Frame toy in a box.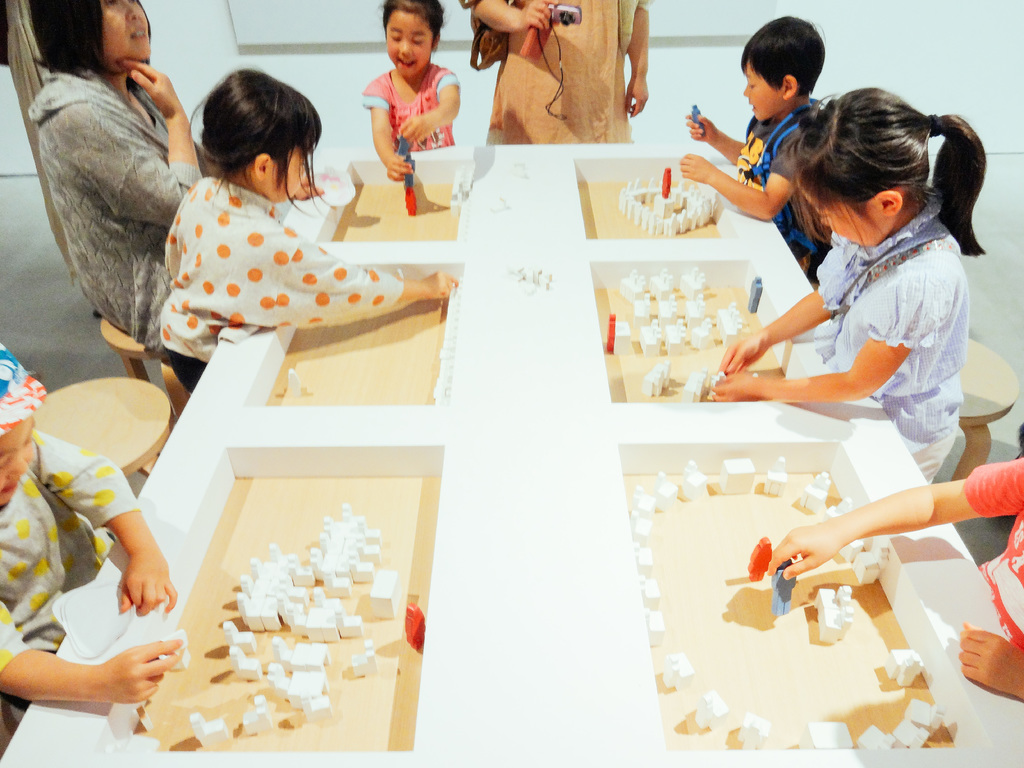
left=800, top=470, right=833, bottom=516.
